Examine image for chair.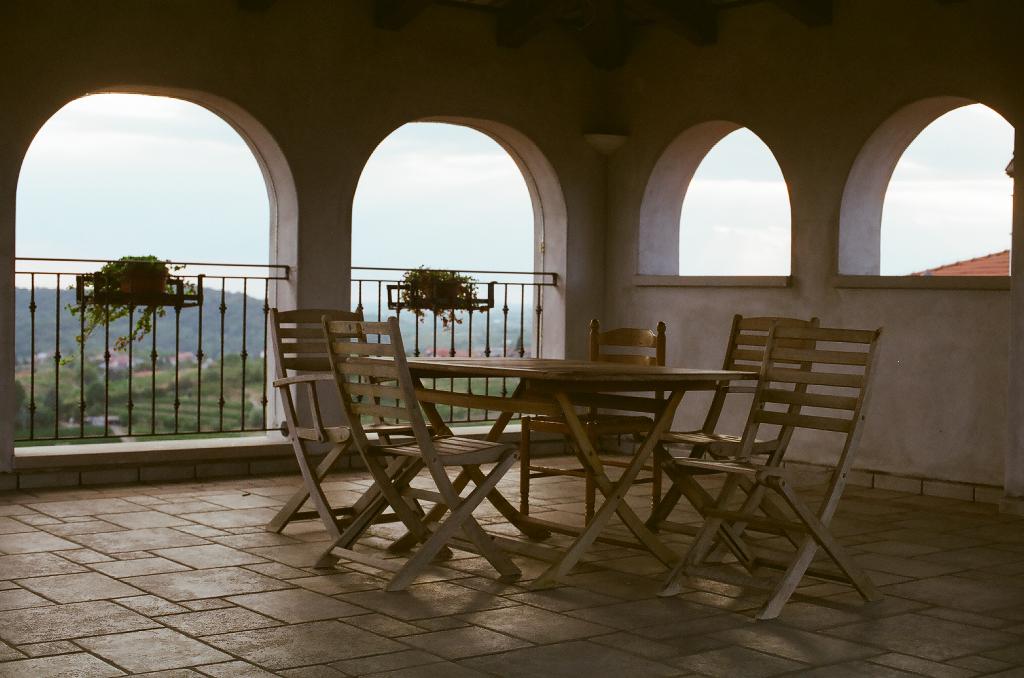
Examination result: 316, 317, 519, 593.
